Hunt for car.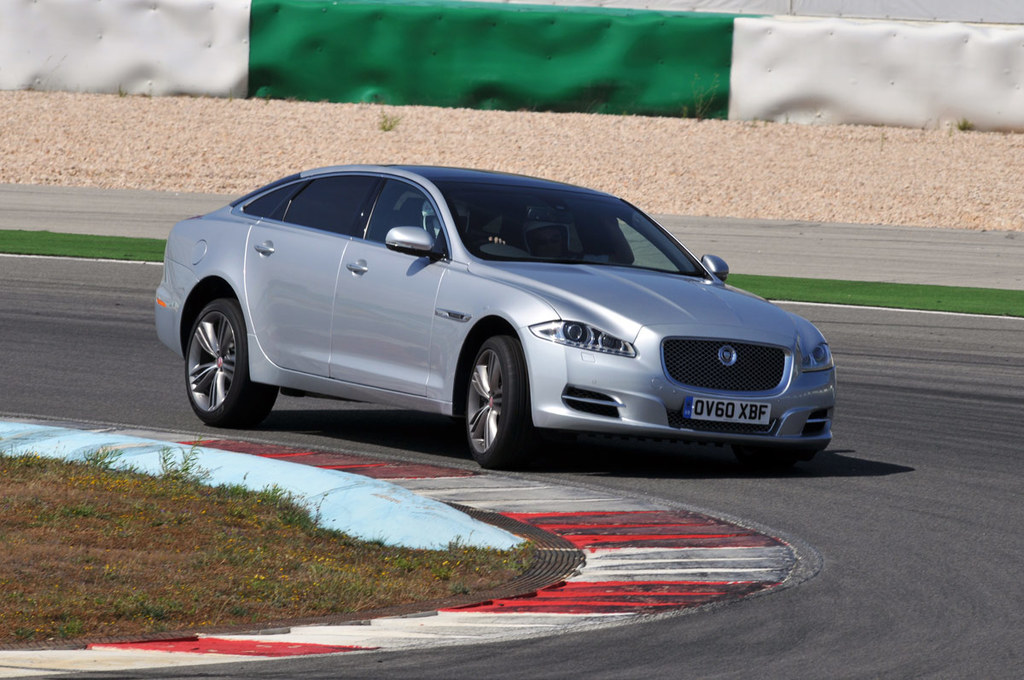
Hunted down at 153,164,840,467.
